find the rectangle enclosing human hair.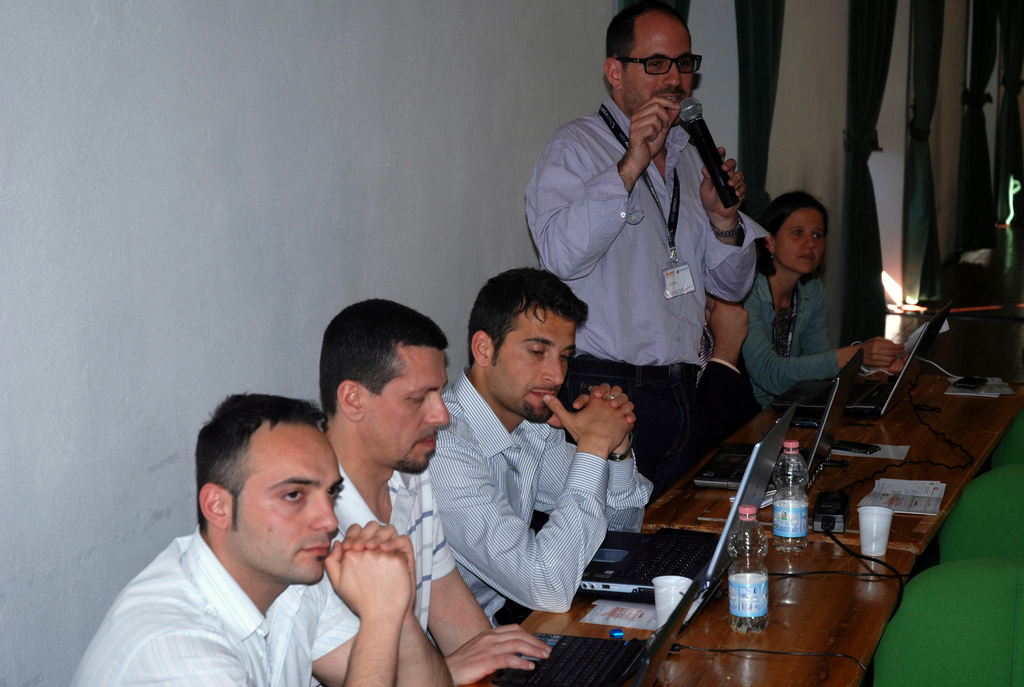
bbox(472, 255, 585, 387).
